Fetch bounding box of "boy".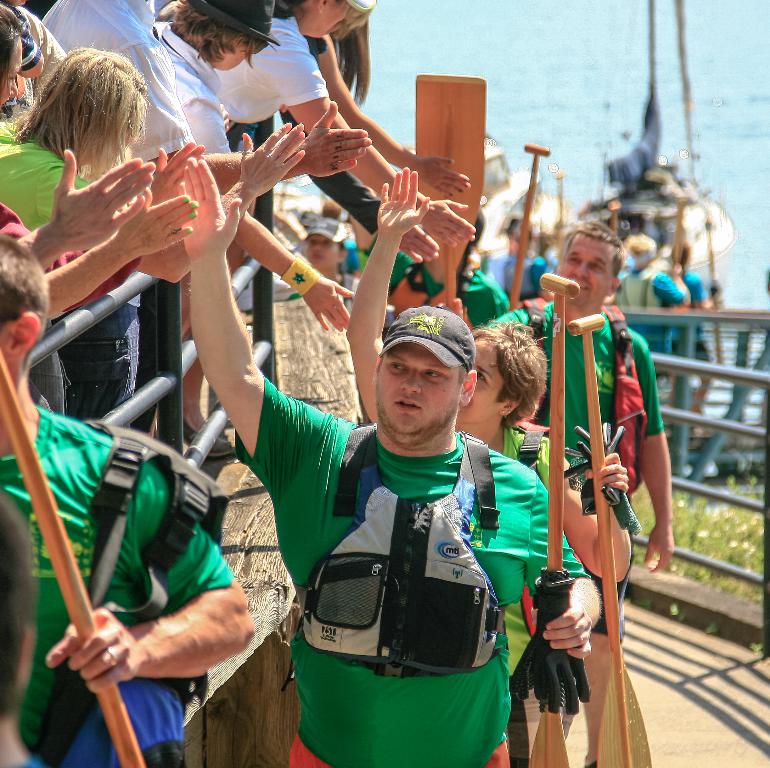
Bbox: (left=285, top=222, right=362, bottom=309).
